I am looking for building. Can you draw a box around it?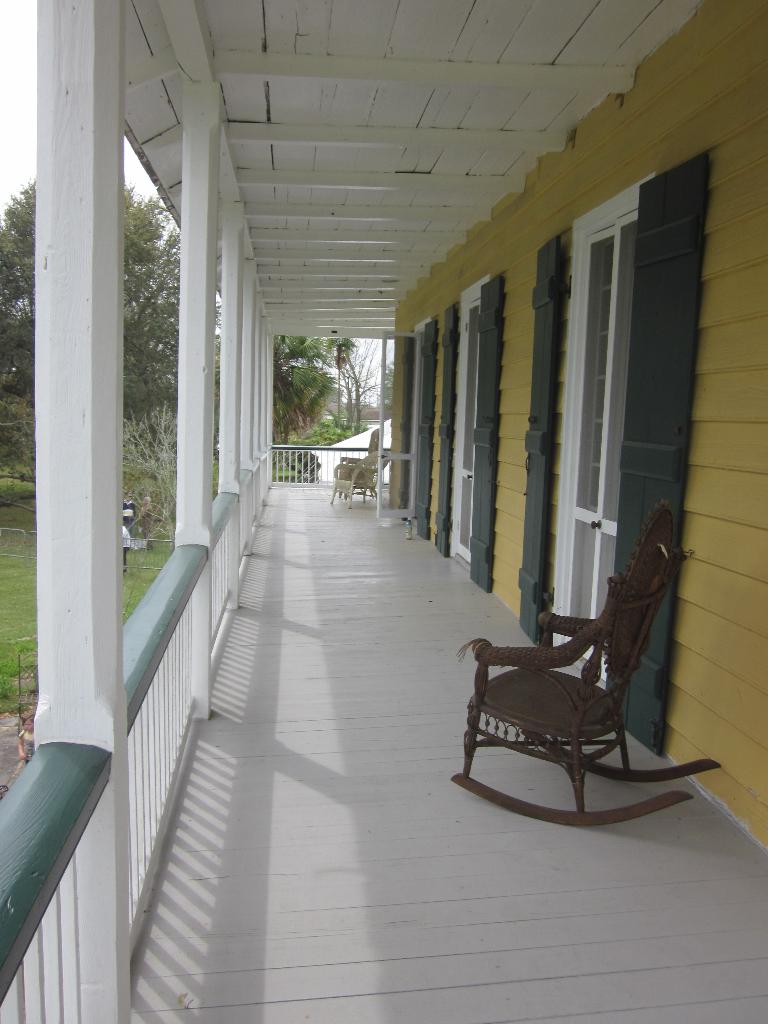
Sure, the bounding box is crop(0, 0, 767, 1023).
